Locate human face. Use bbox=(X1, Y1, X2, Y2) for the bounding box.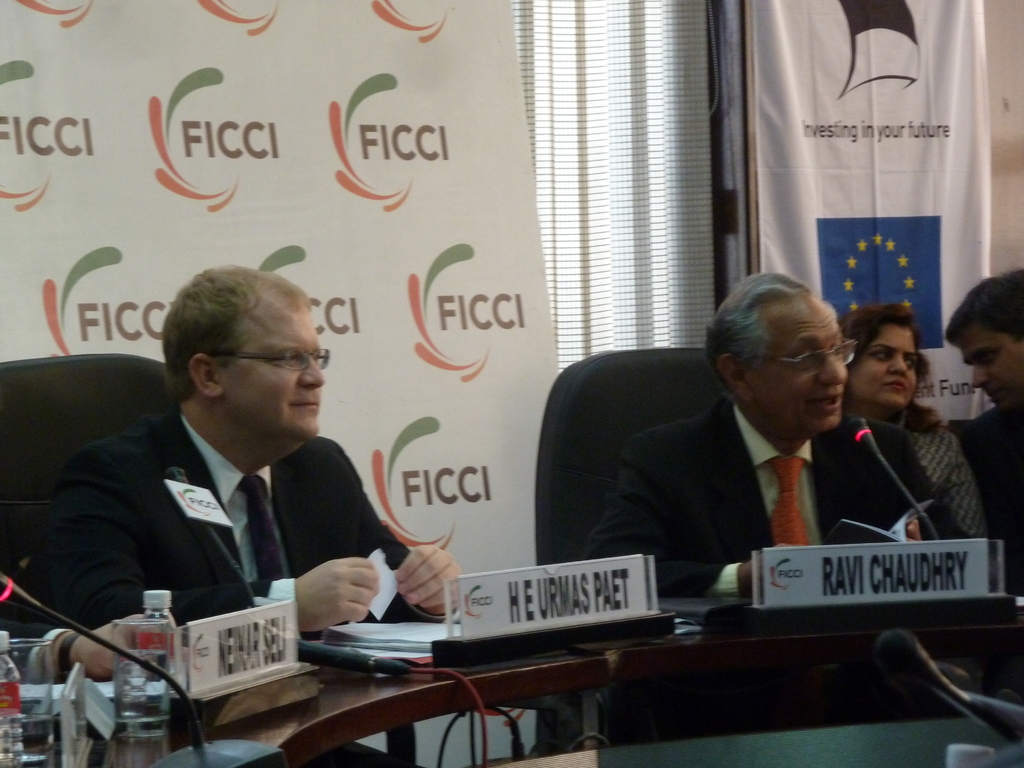
bbox=(847, 320, 925, 410).
